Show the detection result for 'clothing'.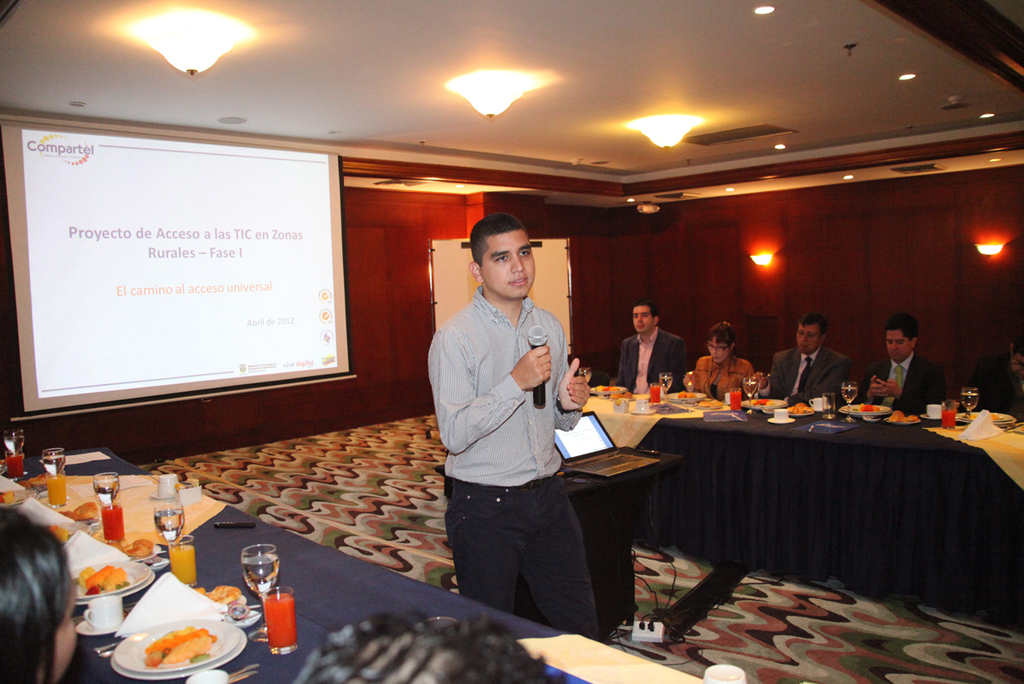
[x1=858, y1=351, x2=948, y2=414].
